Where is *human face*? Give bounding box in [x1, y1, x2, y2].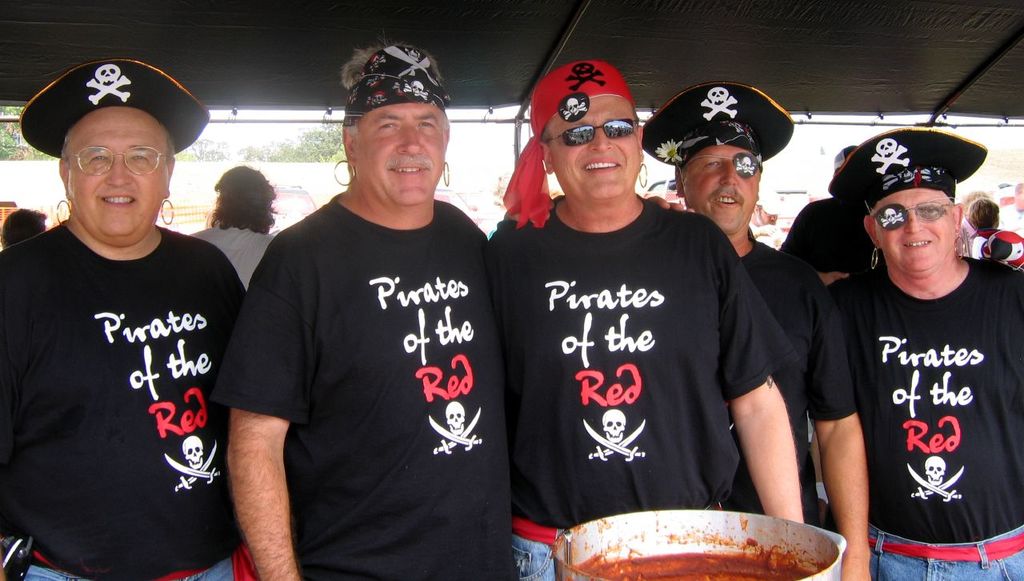
[69, 104, 168, 238].
